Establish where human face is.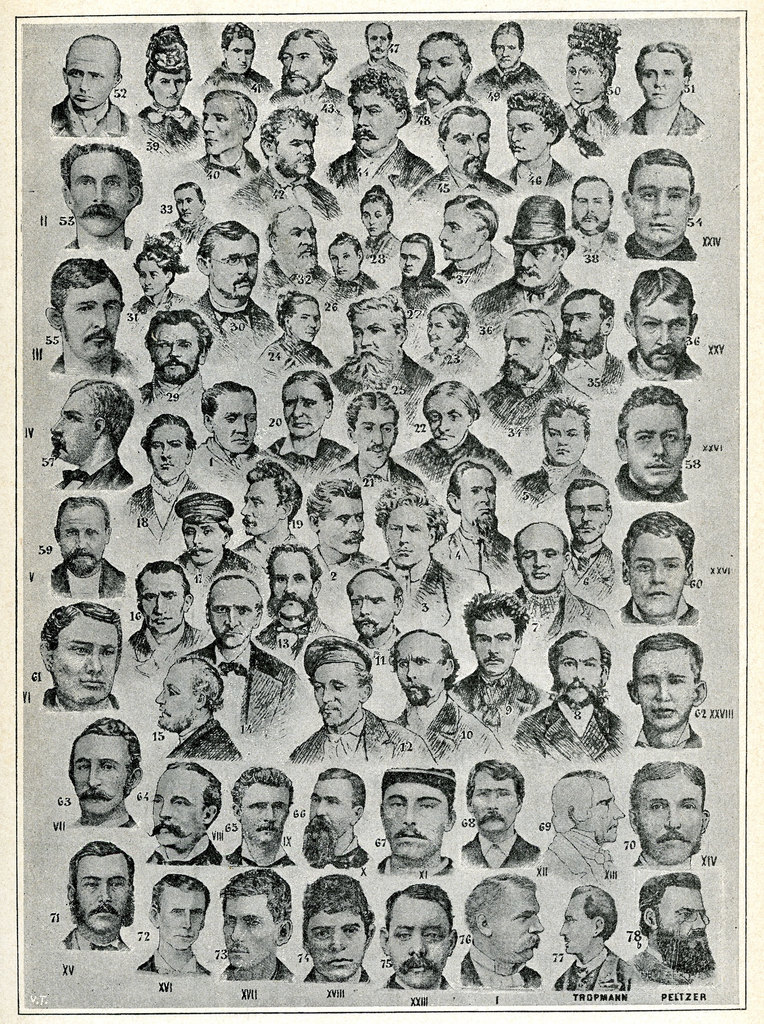
Established at 294/301/320/341.
